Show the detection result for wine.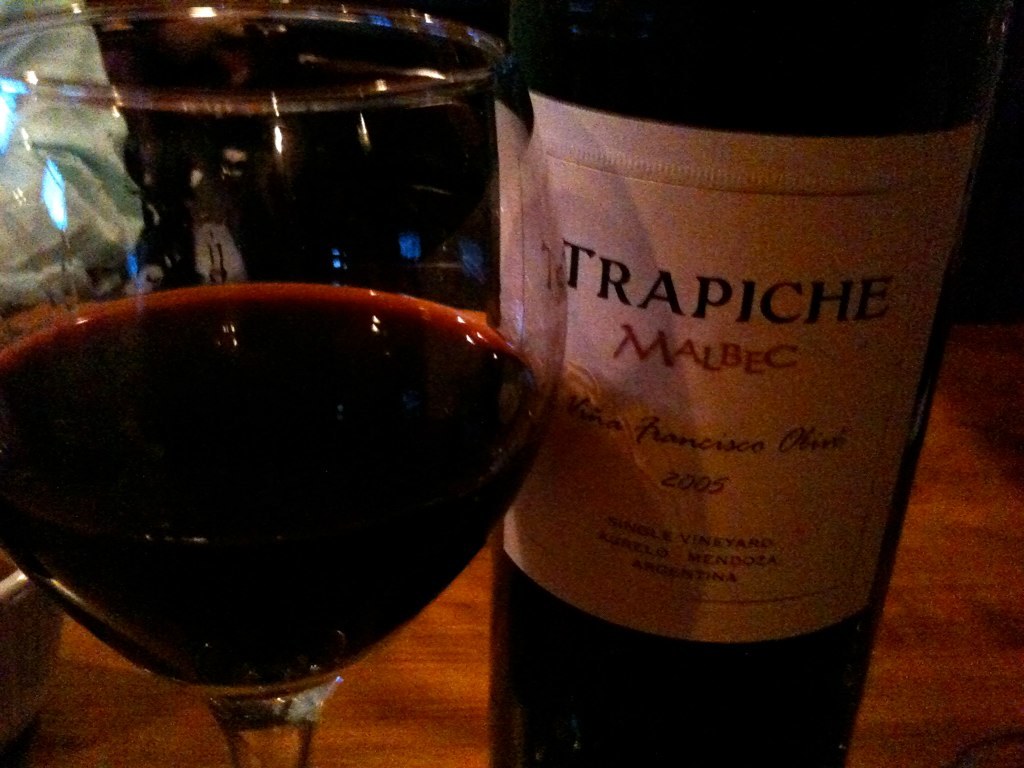
select_region(443, 10, 971, 734).
